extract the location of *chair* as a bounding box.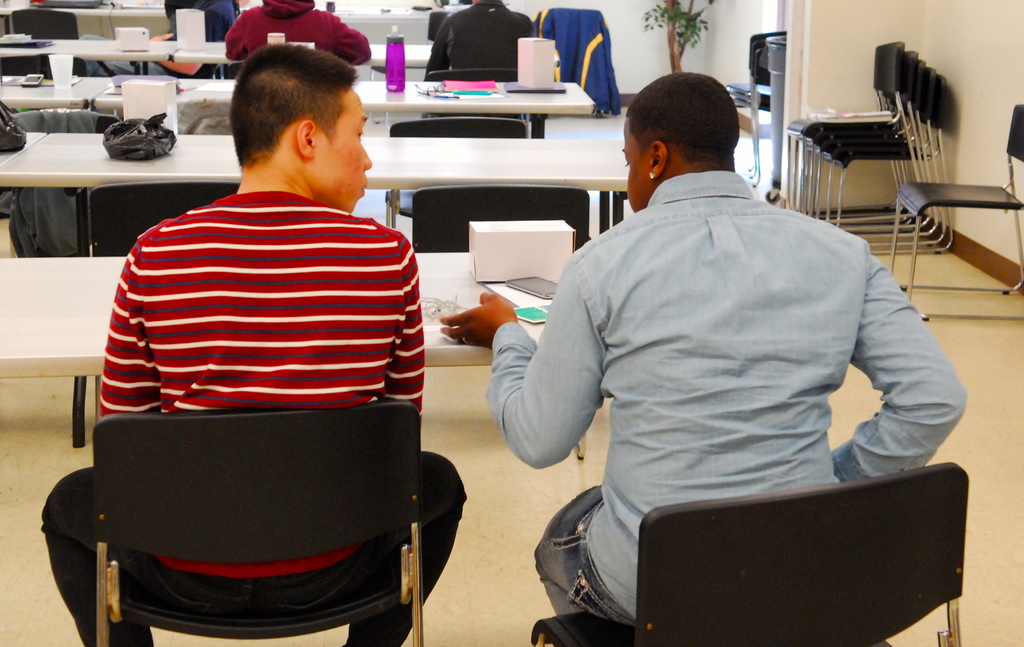
detection(383, 115, 530, 230).
